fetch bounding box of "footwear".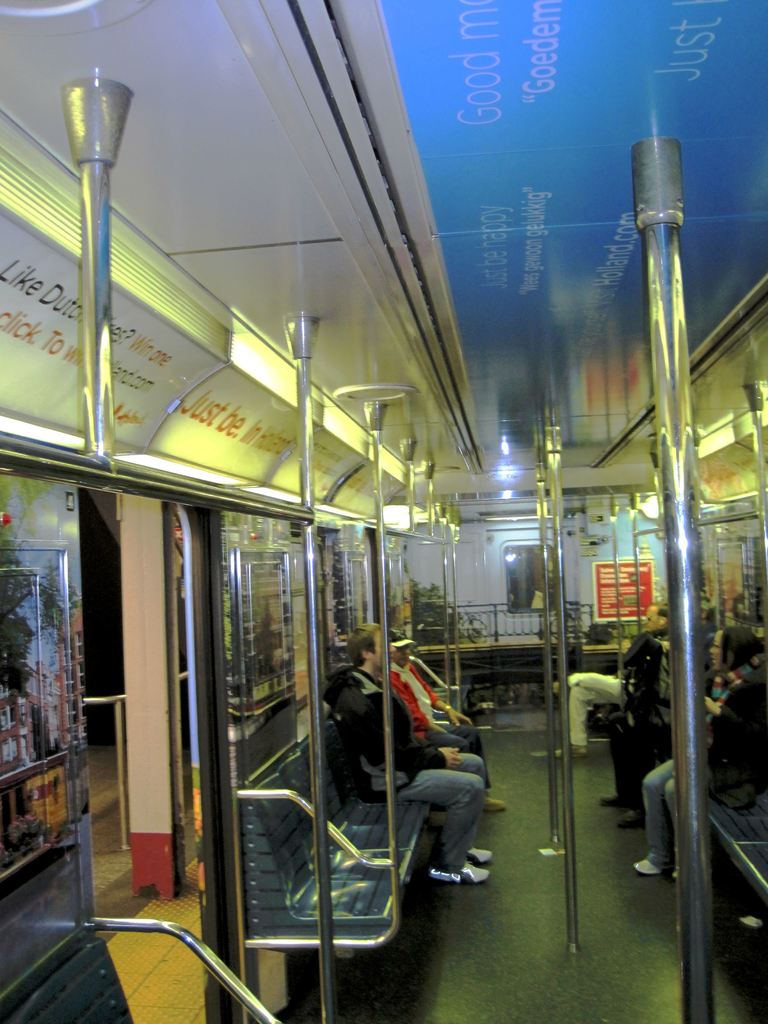
Bbox: (left=428, top=863, right=489, bottom=883).
